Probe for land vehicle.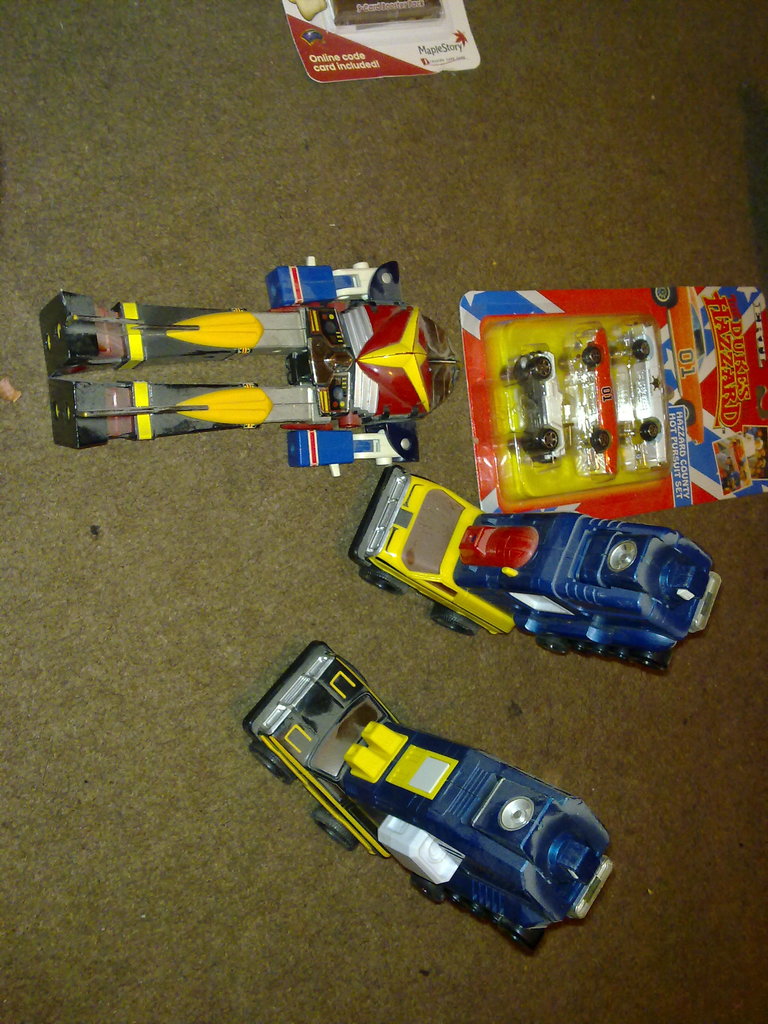
Probe result: bbox(350, 462, 726, 674).
